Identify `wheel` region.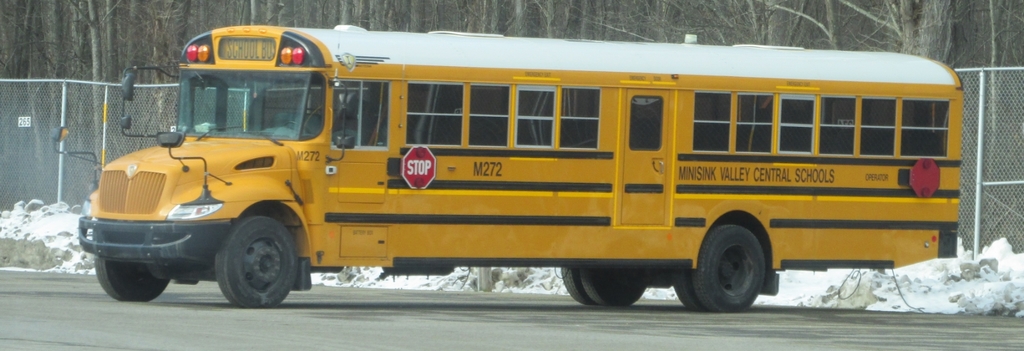
Region: rect(575, 258, 646, 312).
